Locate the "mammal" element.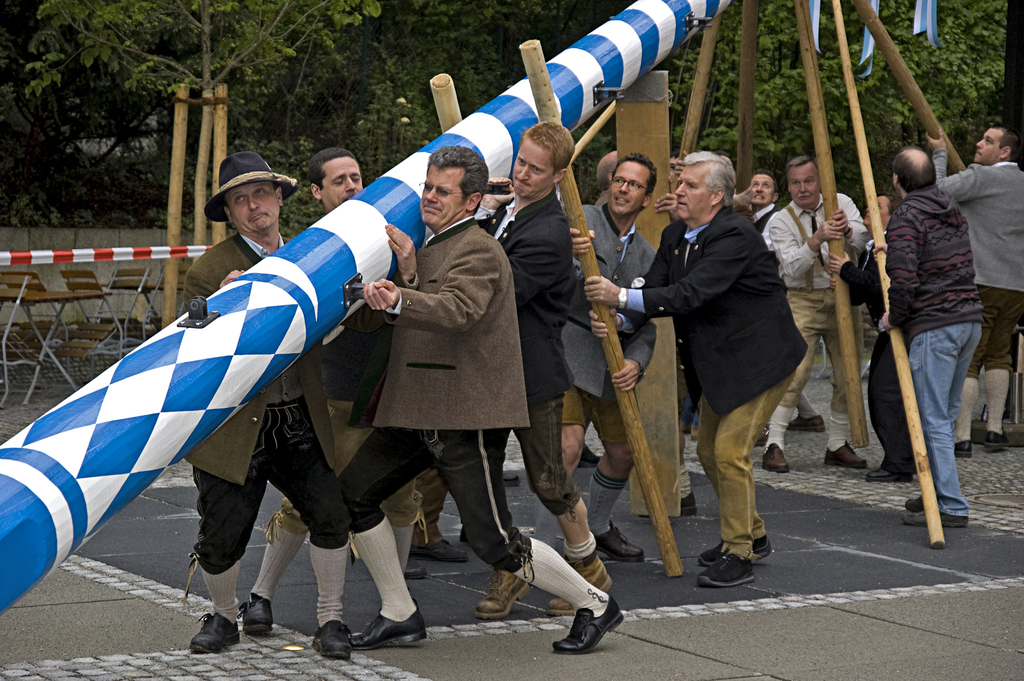
Element bbox: x1=165, y1=150, x2=356, y2=658.
